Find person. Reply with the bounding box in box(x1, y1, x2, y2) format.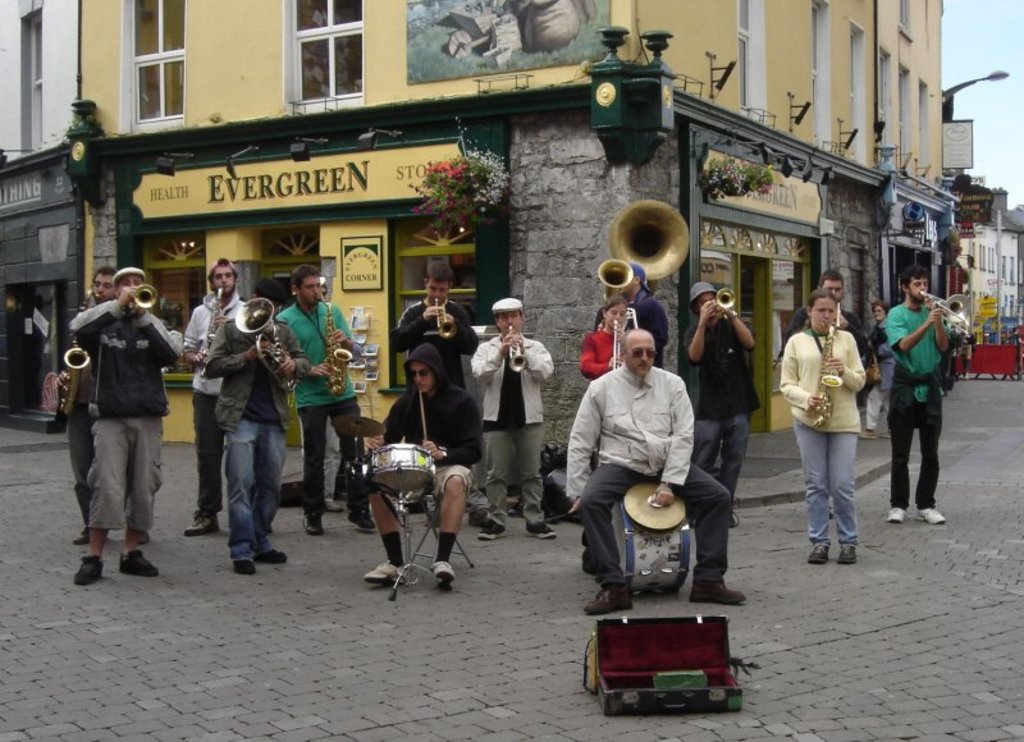
box(468, 290, 553, 540).
